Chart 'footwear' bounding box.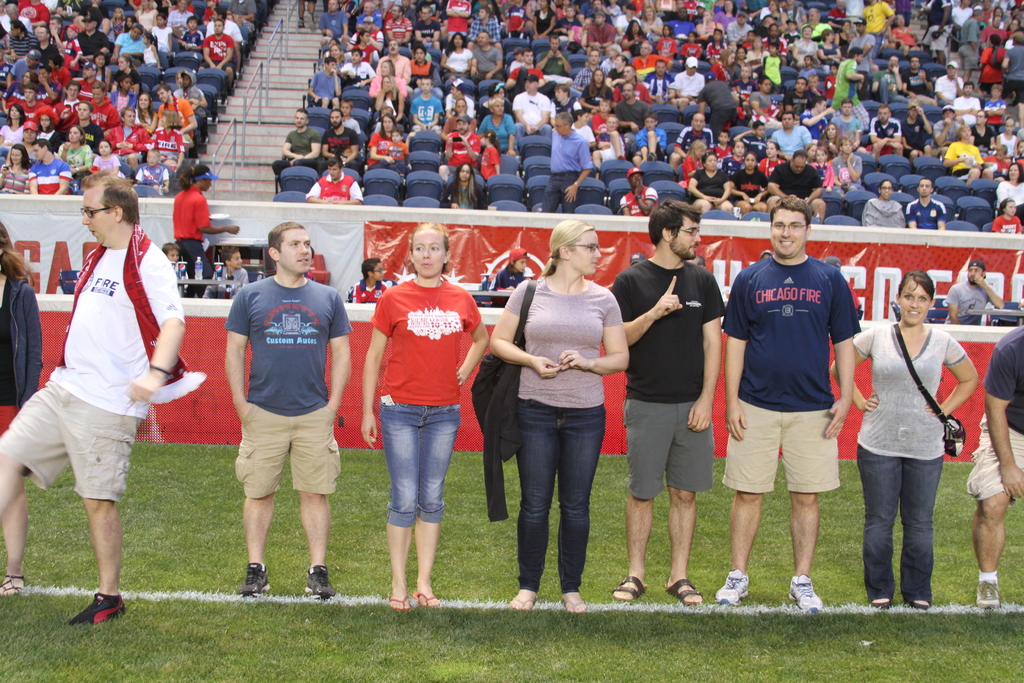
Charted: [609,580,643,605].
